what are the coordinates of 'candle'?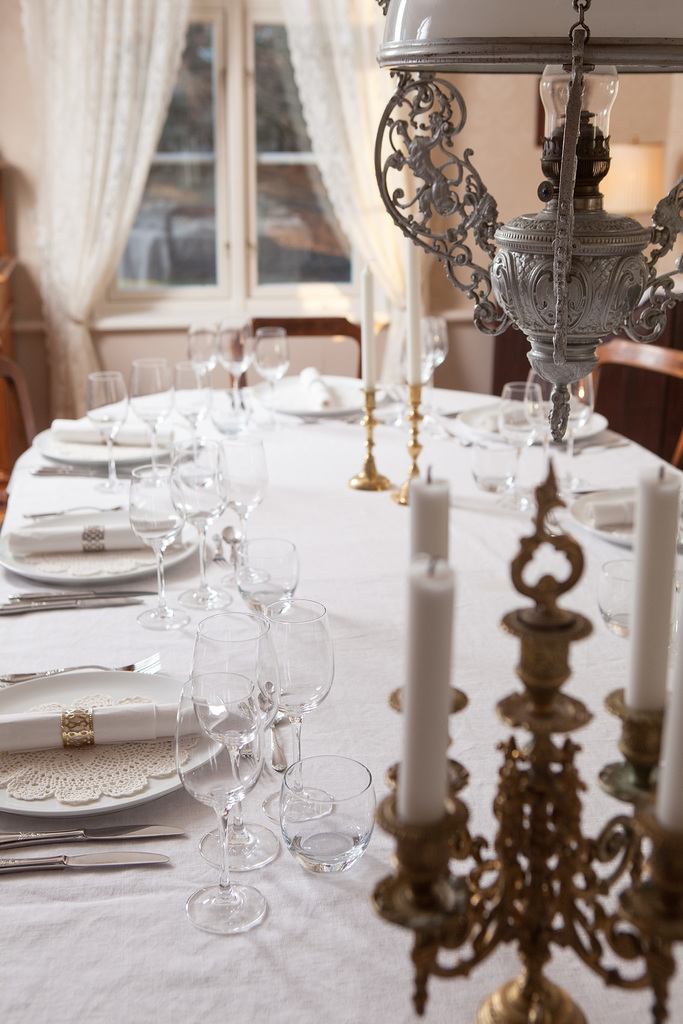
left=401, top=554, right=447, bottom=820.
